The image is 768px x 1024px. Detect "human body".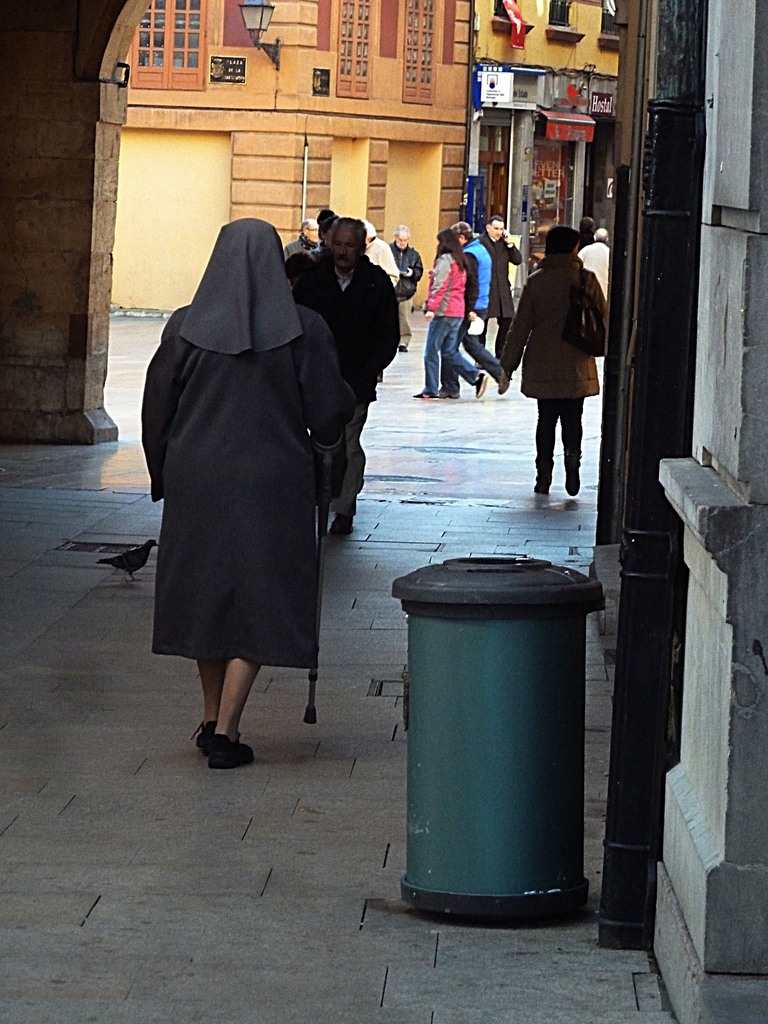
Detection: l=415, t=228, r=492, b=394.
